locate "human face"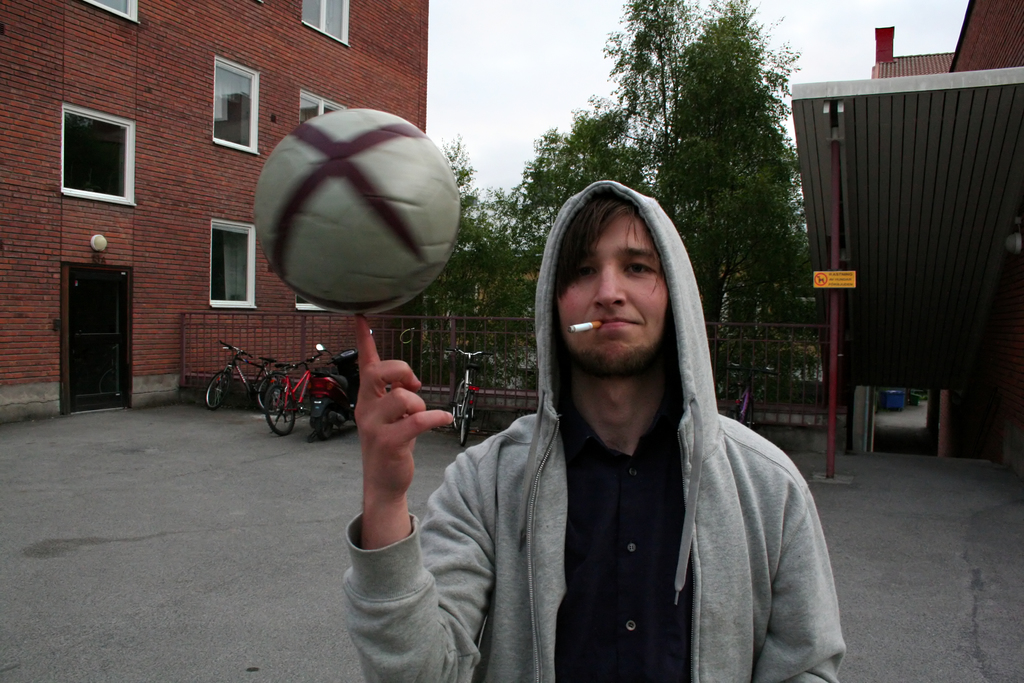
544 197 668 357
